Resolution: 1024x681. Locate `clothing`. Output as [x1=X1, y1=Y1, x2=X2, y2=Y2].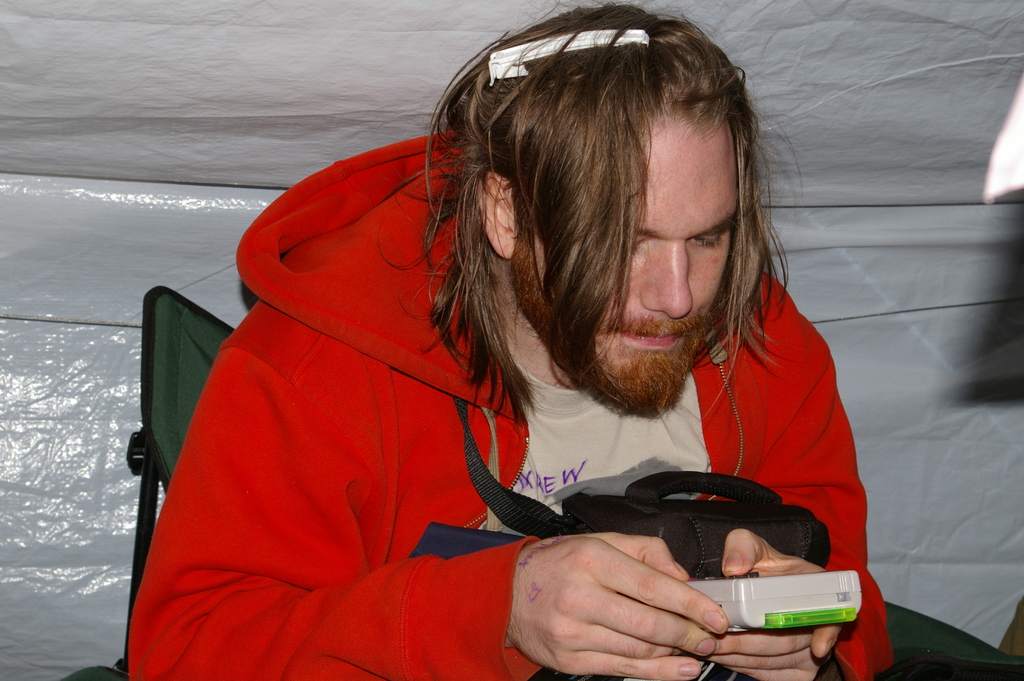
[x1=127, y1=129, x2=894, y2=680].
